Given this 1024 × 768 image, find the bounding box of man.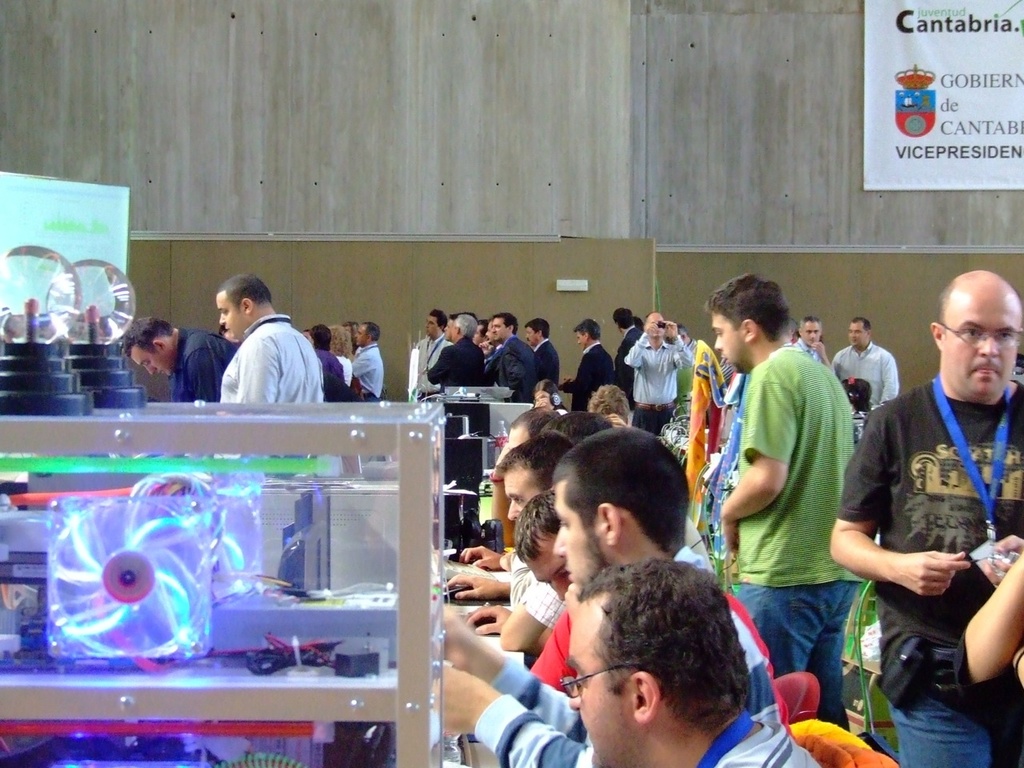
(x1=410, y1=310, x2=454, y2=402).
